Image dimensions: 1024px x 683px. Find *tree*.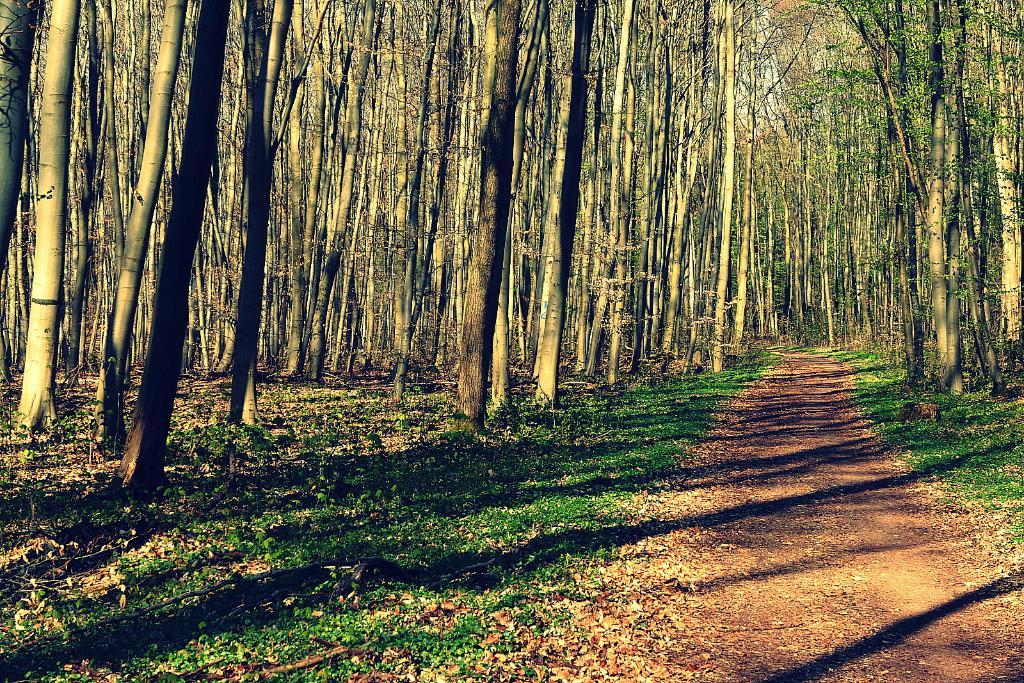
<region>225, 0, 353, 431</region>.
